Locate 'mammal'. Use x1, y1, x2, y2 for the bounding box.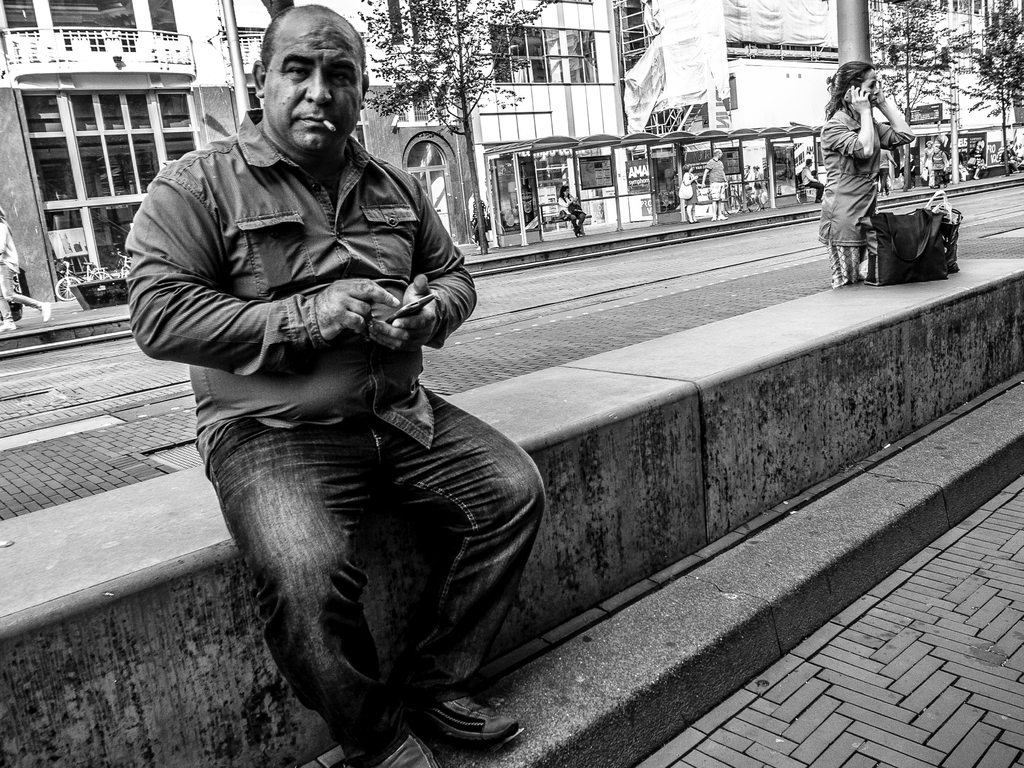
125, 98, 522, 736.
